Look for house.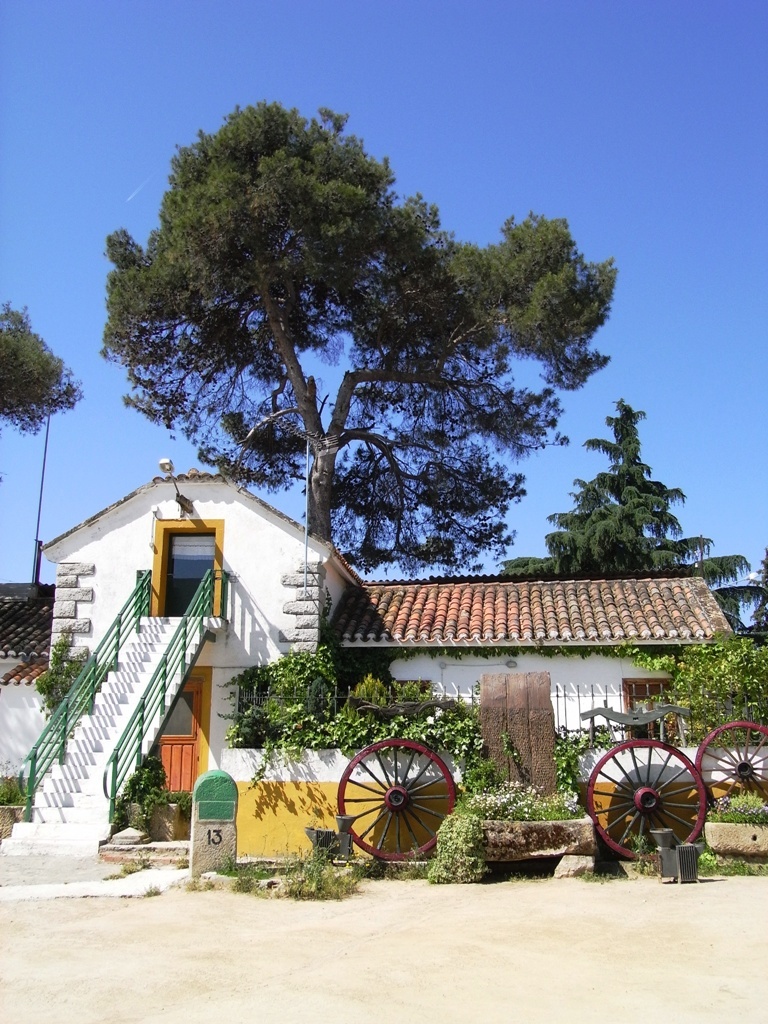
Found: x1=0 y1=468 x2=767 y2=857.
